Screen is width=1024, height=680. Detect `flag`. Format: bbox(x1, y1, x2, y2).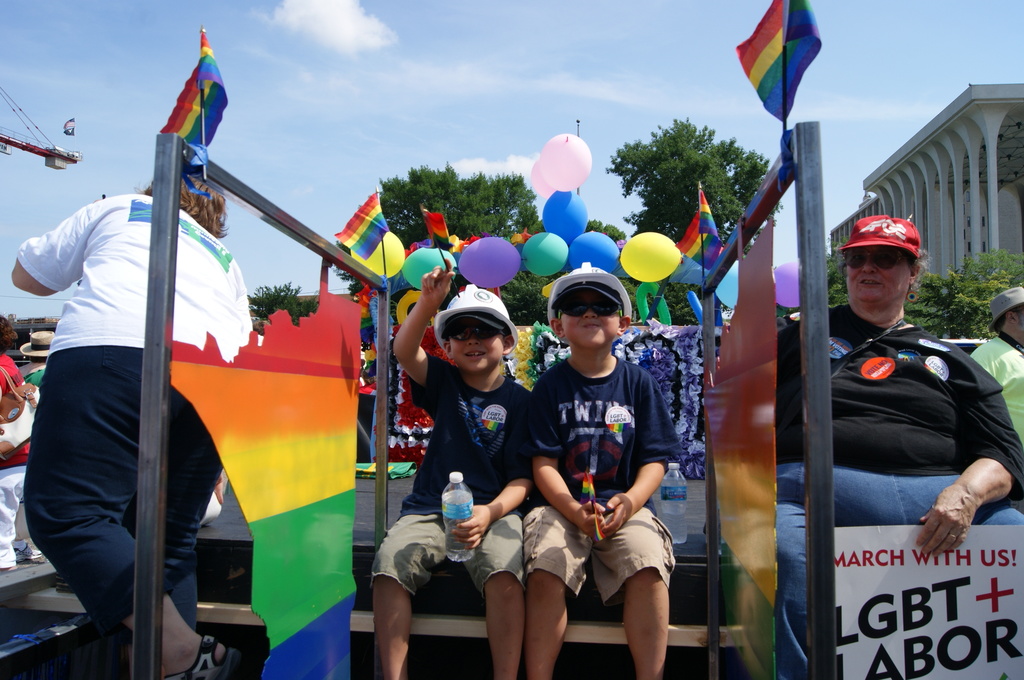
bbox(667, 177, 722, 269).
